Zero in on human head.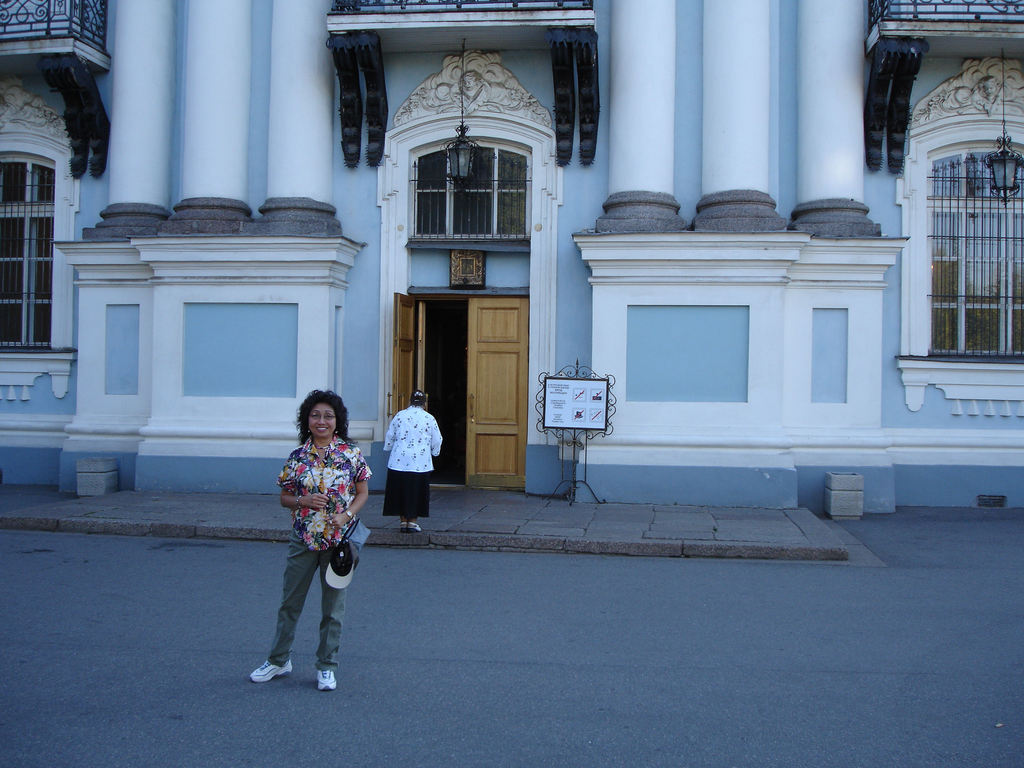
Zeroed in: locate(410, 390, 431, 412).
